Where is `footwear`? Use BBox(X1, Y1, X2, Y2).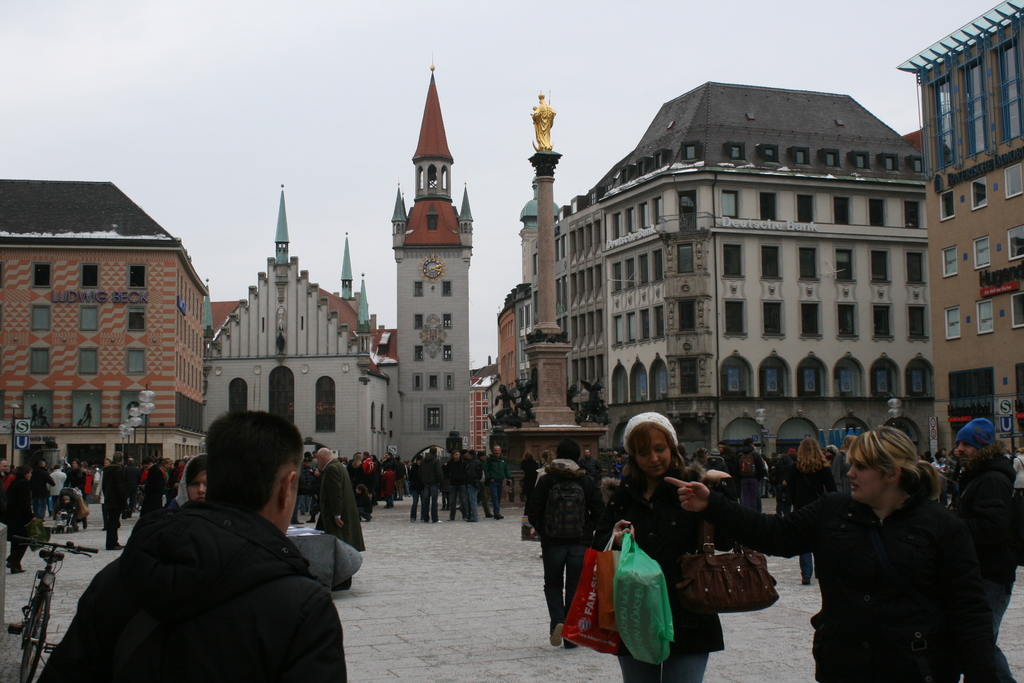
BBox(294, 520, 303, 526).
